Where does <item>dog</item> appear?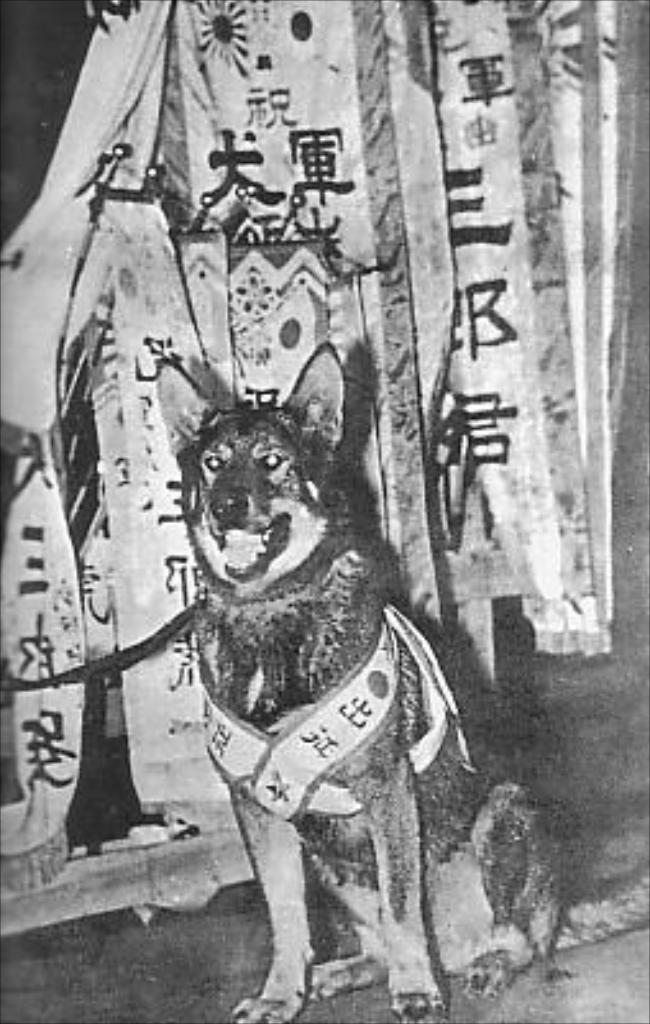
Appears at BBox(148, 333, 573, 1021).
